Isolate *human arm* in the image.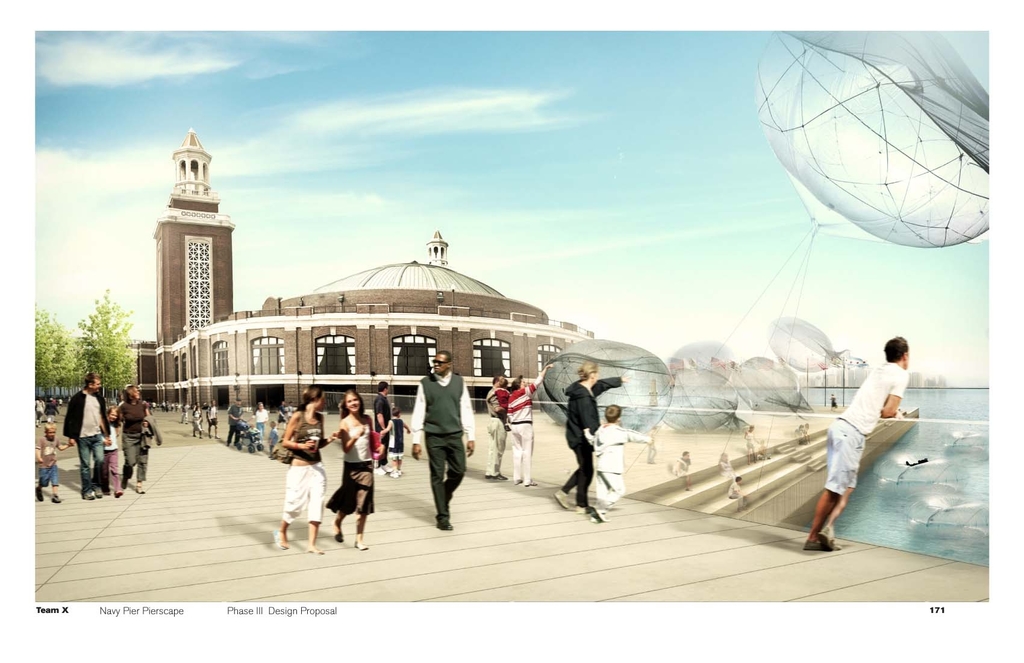
Isolated region: bbox=[883, 368, 906, 419].
